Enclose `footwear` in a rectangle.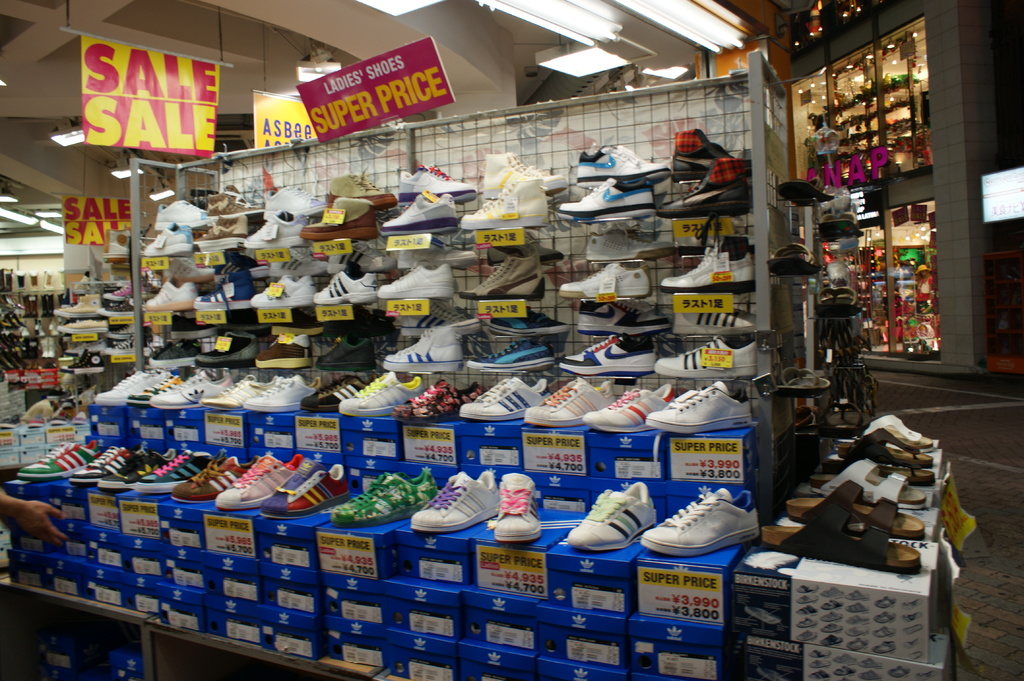
<region>578, 474, 654, 563</region>.
